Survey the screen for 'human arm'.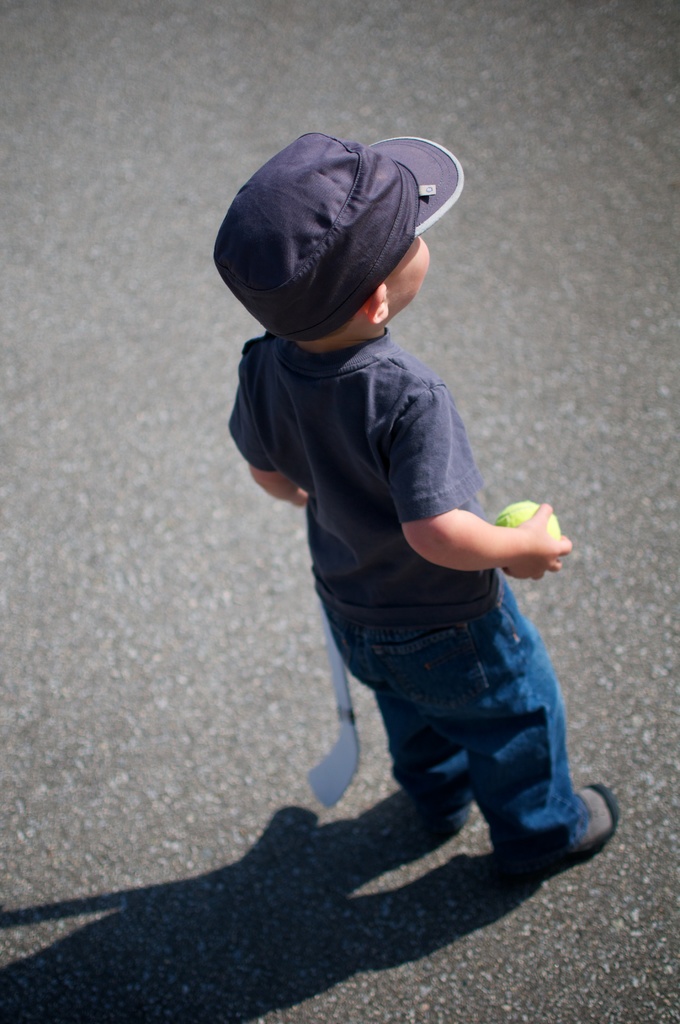
Survey found: {"left": 224, "top": 354, "right": 313, "bottom": 502}.
